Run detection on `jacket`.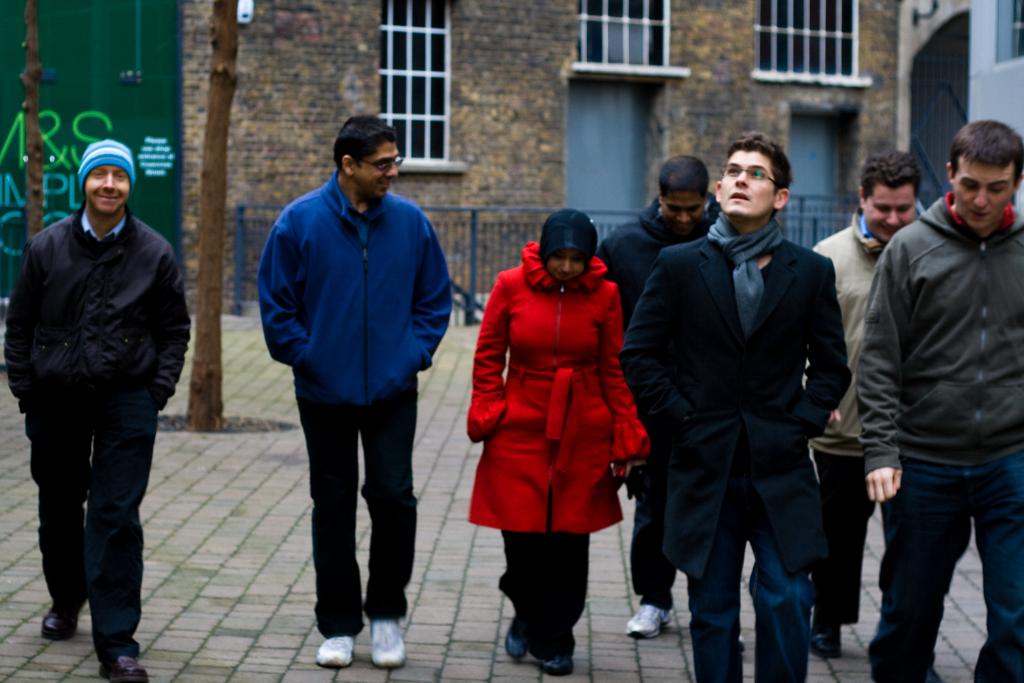
Result: BBox(600, 195, 723, 379).
